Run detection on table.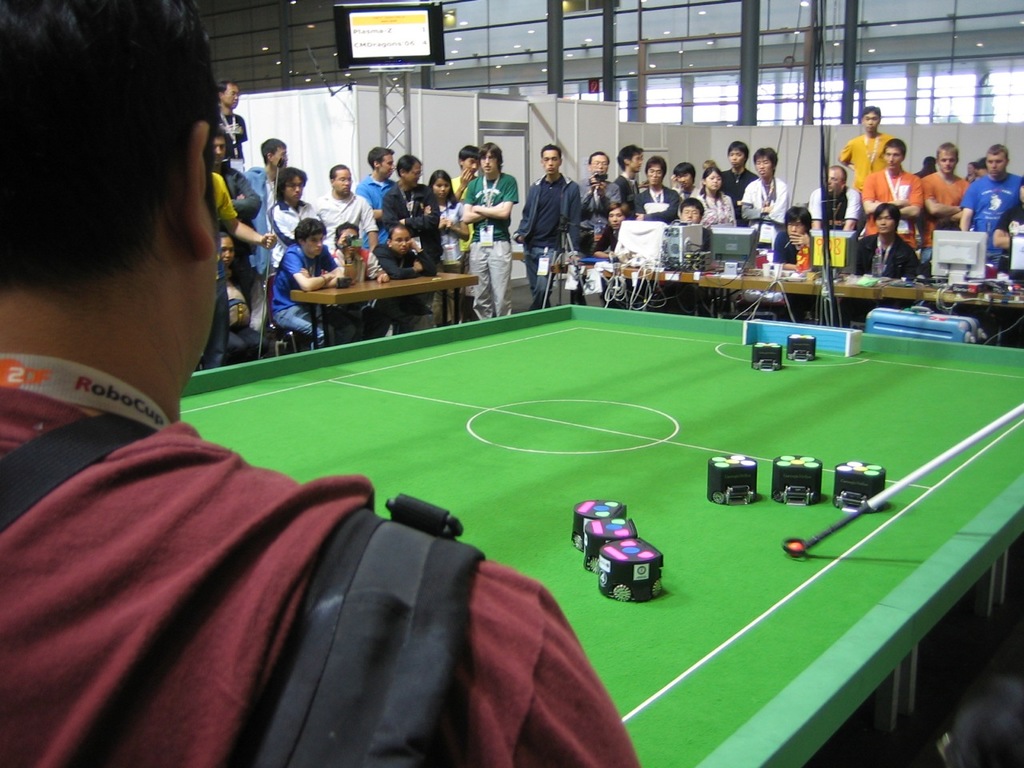
Result: (left=176, top=298, right=1023, bottom=767).
